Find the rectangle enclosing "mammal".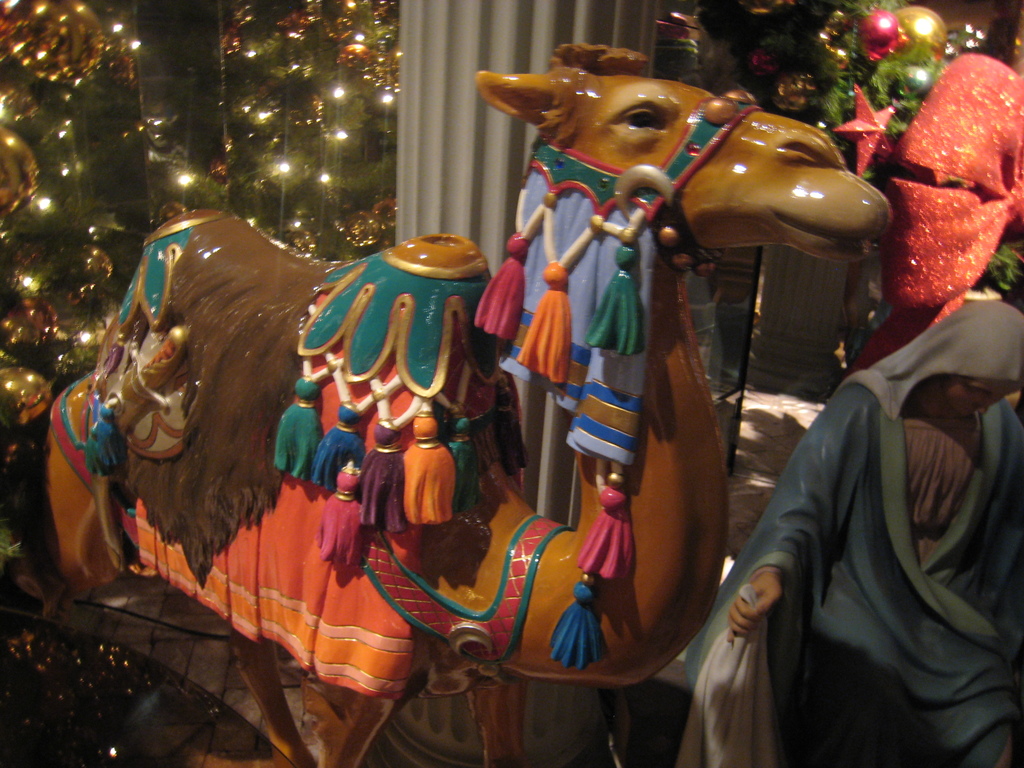
{"x1": 27, "y1": 31, "x2": 701, "y2": 767}.
